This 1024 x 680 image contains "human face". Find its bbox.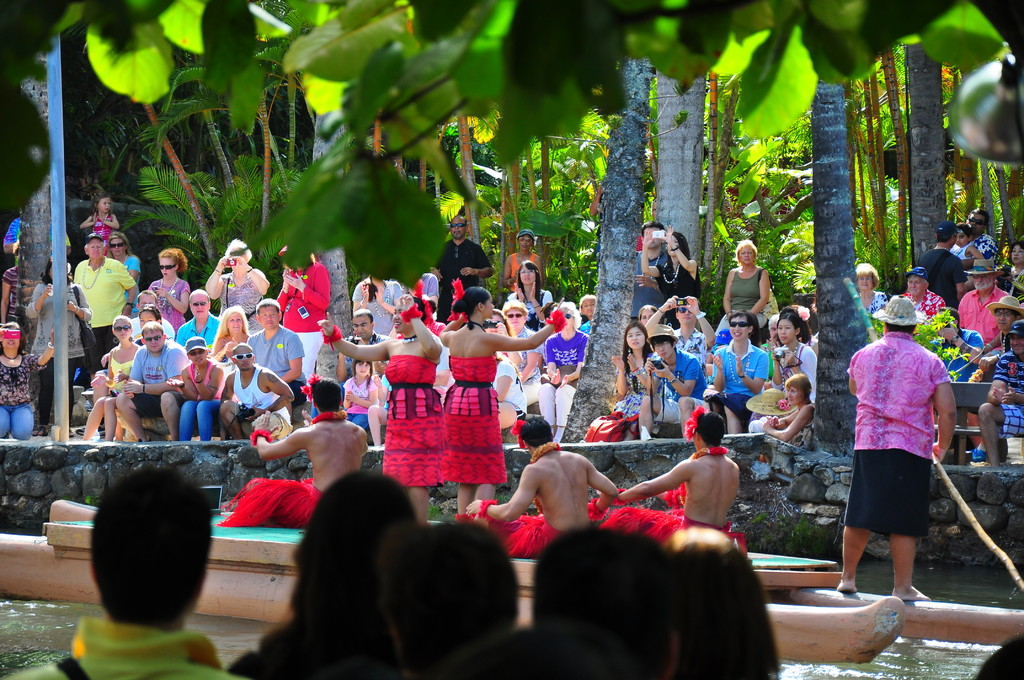
(left=1009, top=245, right=1023, bottom=261).
